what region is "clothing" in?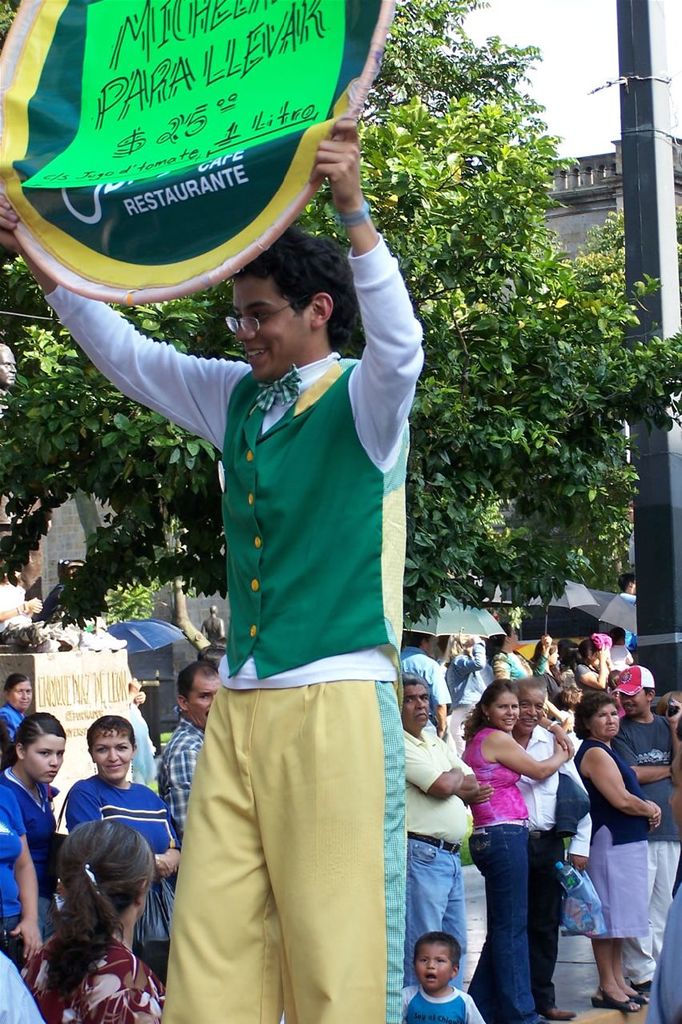
[left=397, top=973, right=485, bottom=1023].
